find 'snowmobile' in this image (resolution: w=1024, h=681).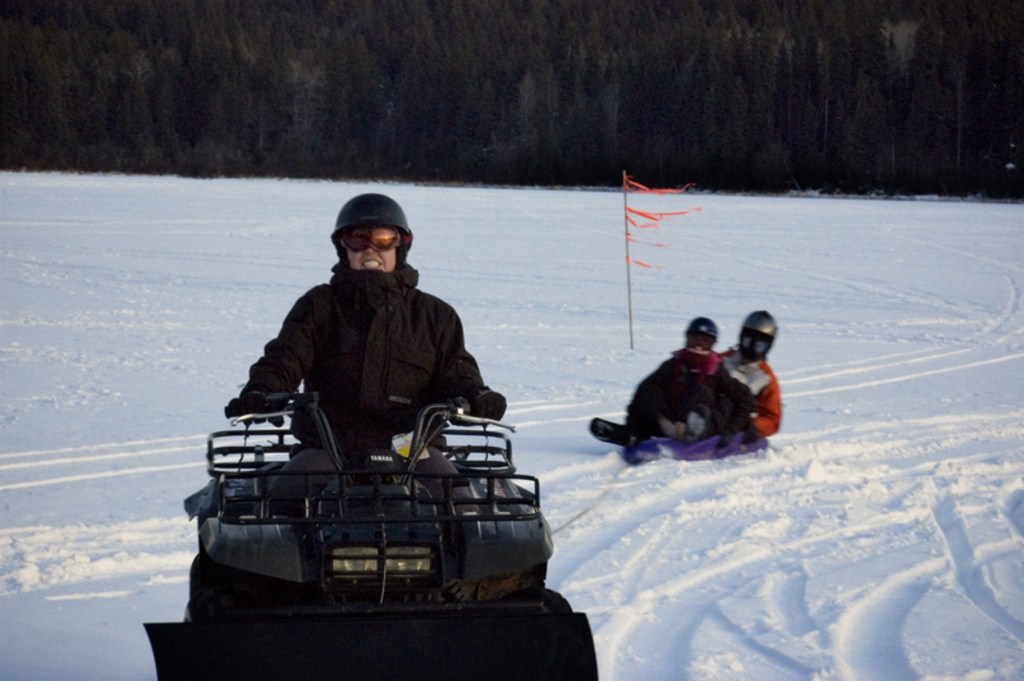
[x1=588, y1=373, x2=773, y2=469].
